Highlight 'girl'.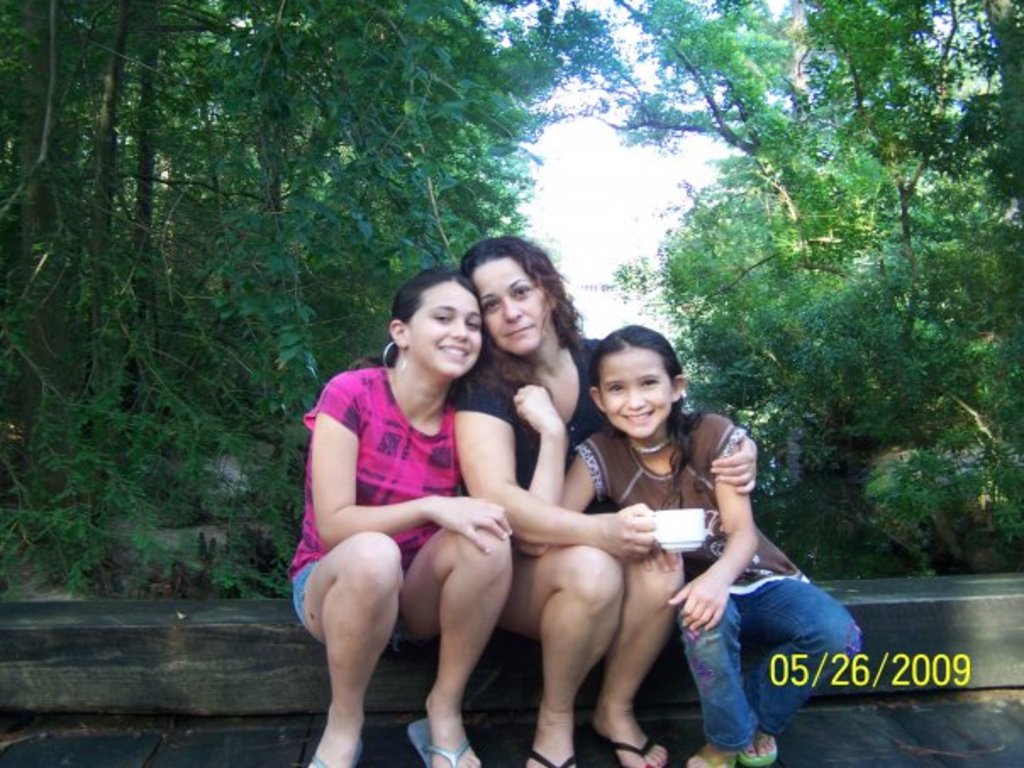
Highlighted region: {"x1": 563, "y1": 327, "x2": 854, "y2": 766}.
